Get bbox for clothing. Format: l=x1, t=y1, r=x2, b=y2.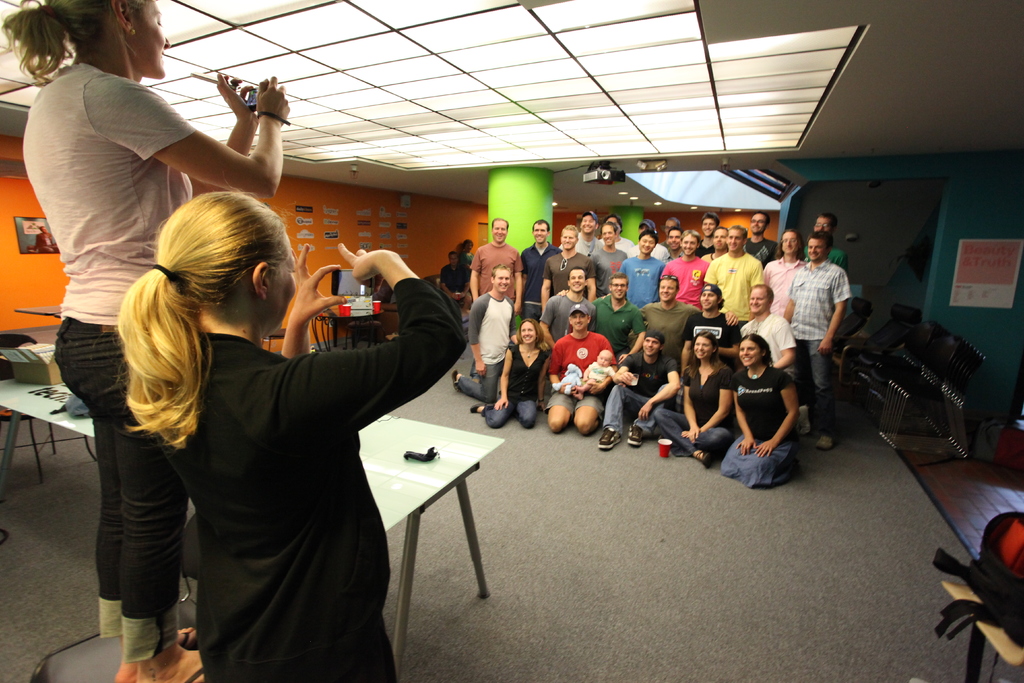
l=474, t=242, r=521, b=288.
